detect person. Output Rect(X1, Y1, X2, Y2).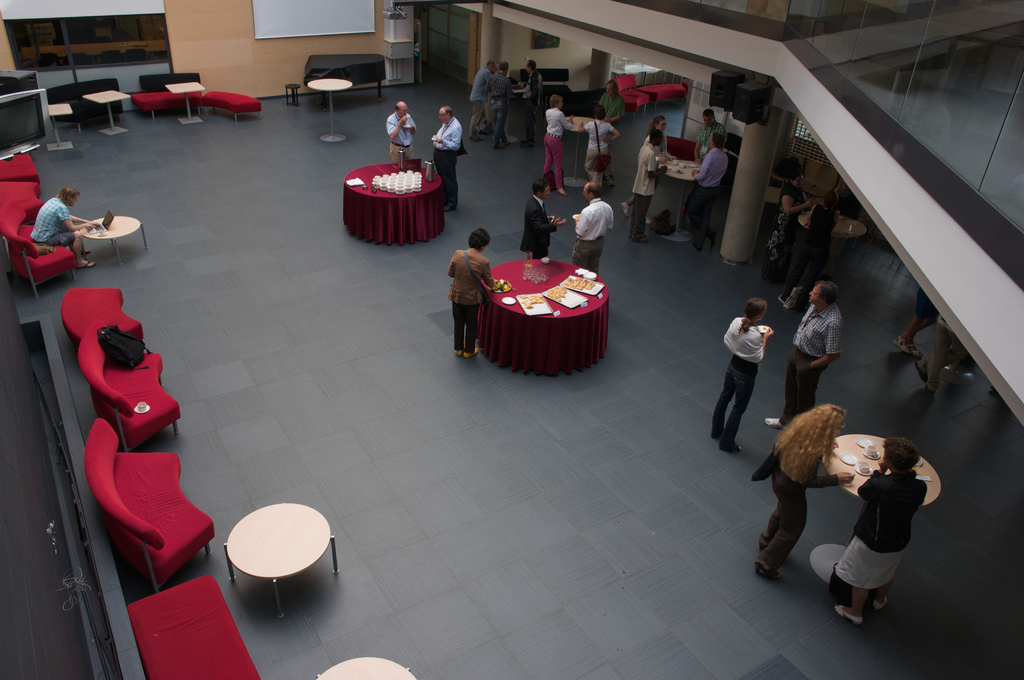
Rect(639, 113, 668, 137).
